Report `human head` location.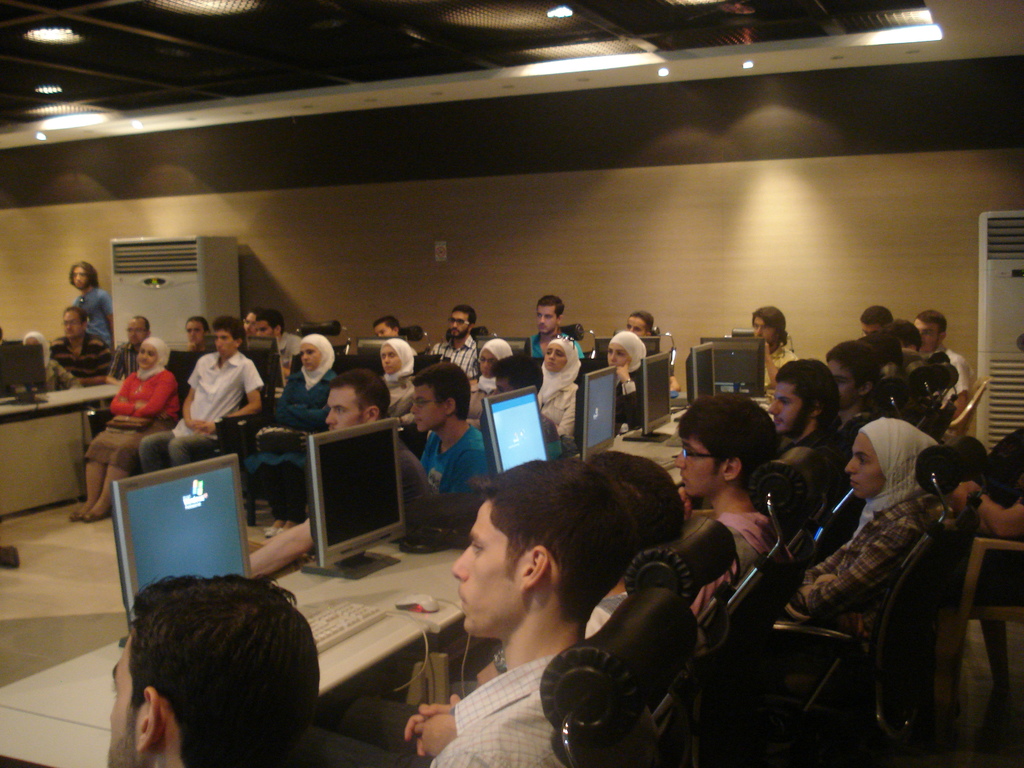
Report: <bbox>675, 392, 769, 498</bbox>.
